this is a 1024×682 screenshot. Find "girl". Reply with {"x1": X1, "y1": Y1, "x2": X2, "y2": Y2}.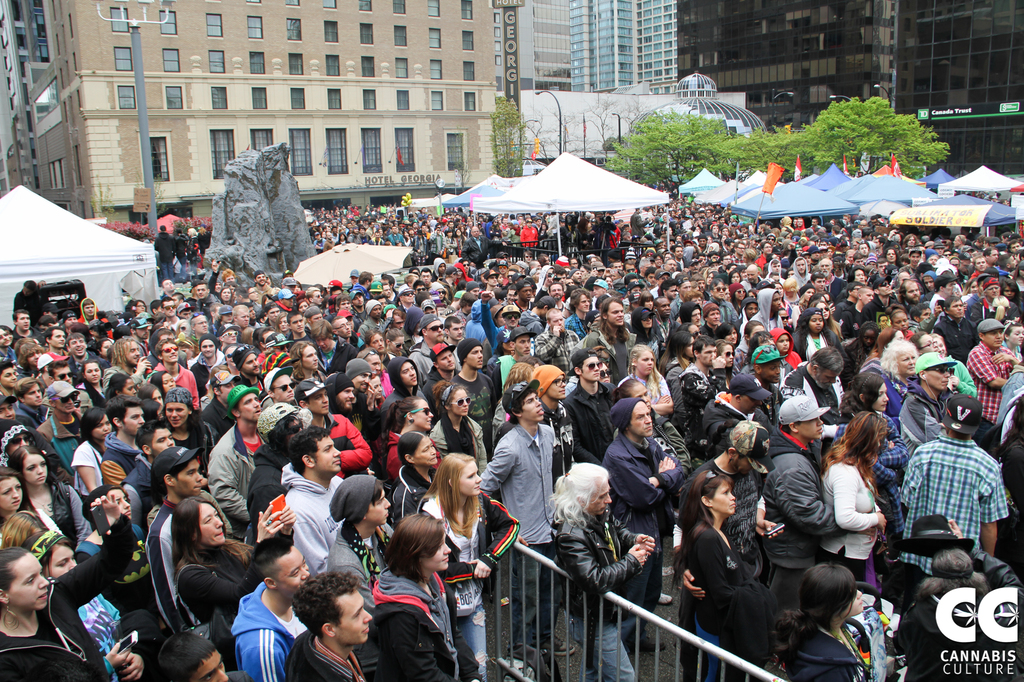
{"x1": 21, "y1": 532, "x2": 146, "y2": 681}.
